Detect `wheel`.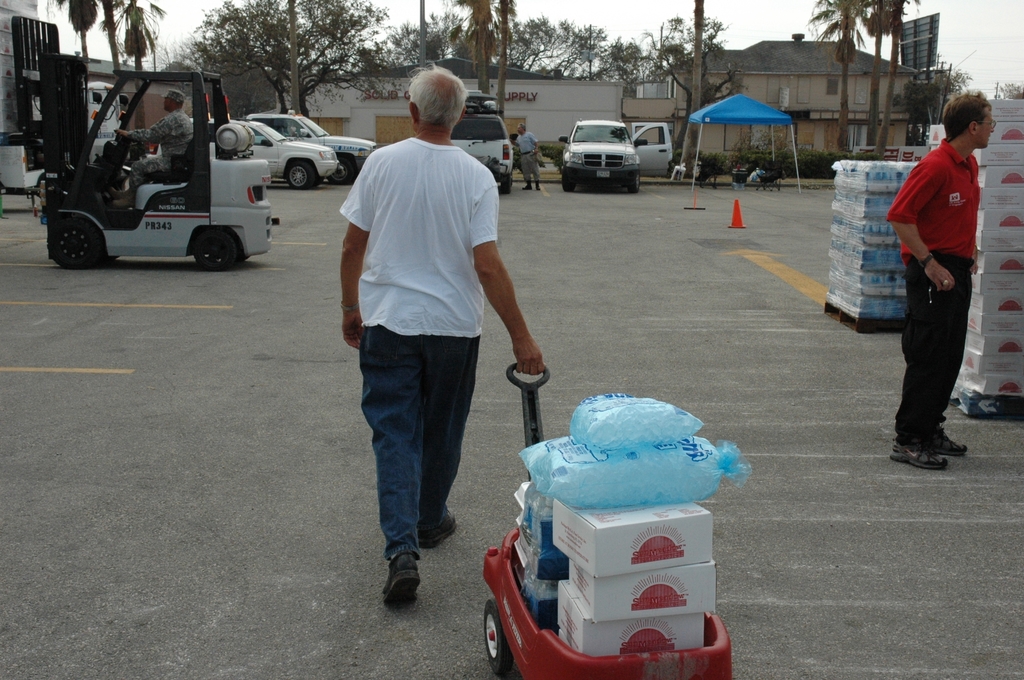
Detected at Rect(626, 173, 643, 191).
